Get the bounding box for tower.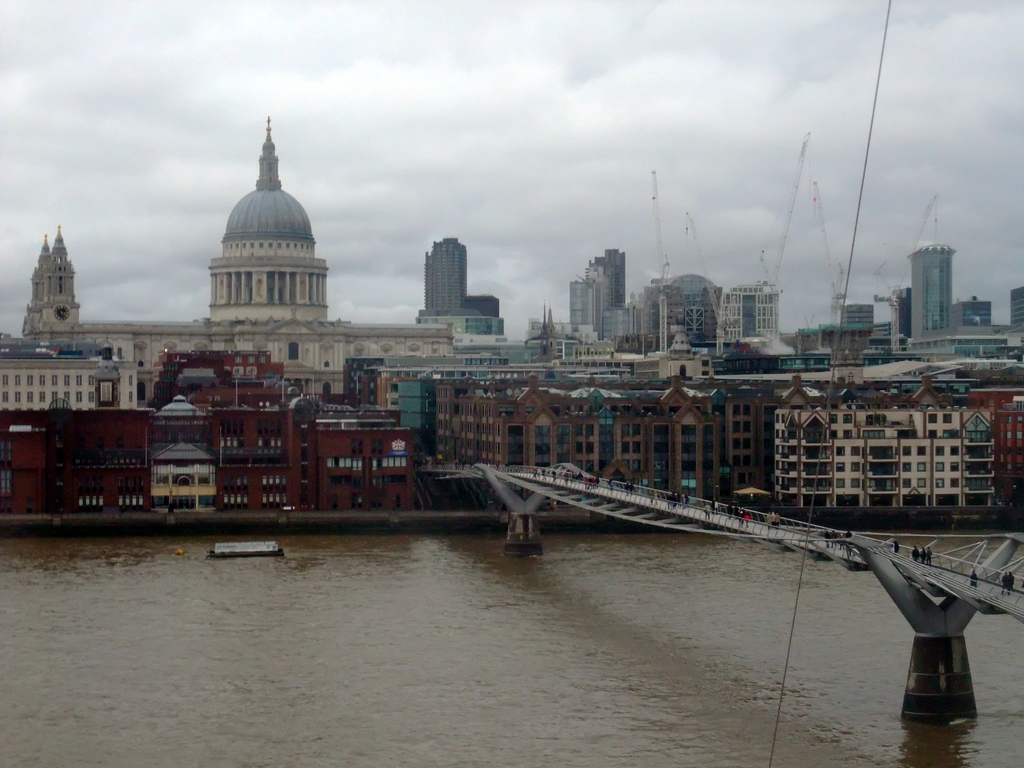
(427, 236, 469, 316).
